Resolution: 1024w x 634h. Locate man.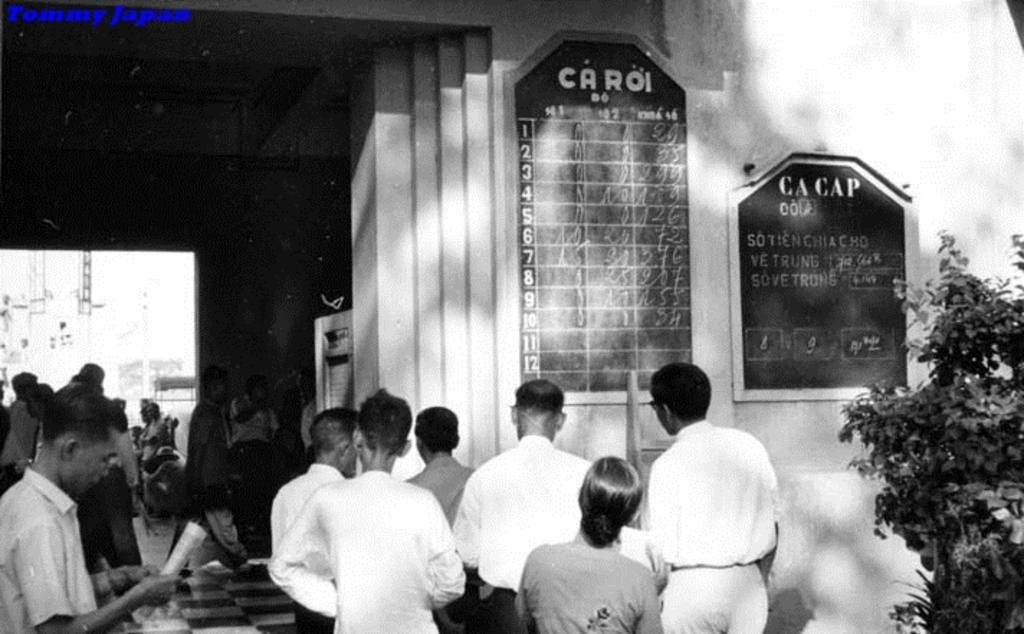
bbox=[644, 352, 813, 631].
